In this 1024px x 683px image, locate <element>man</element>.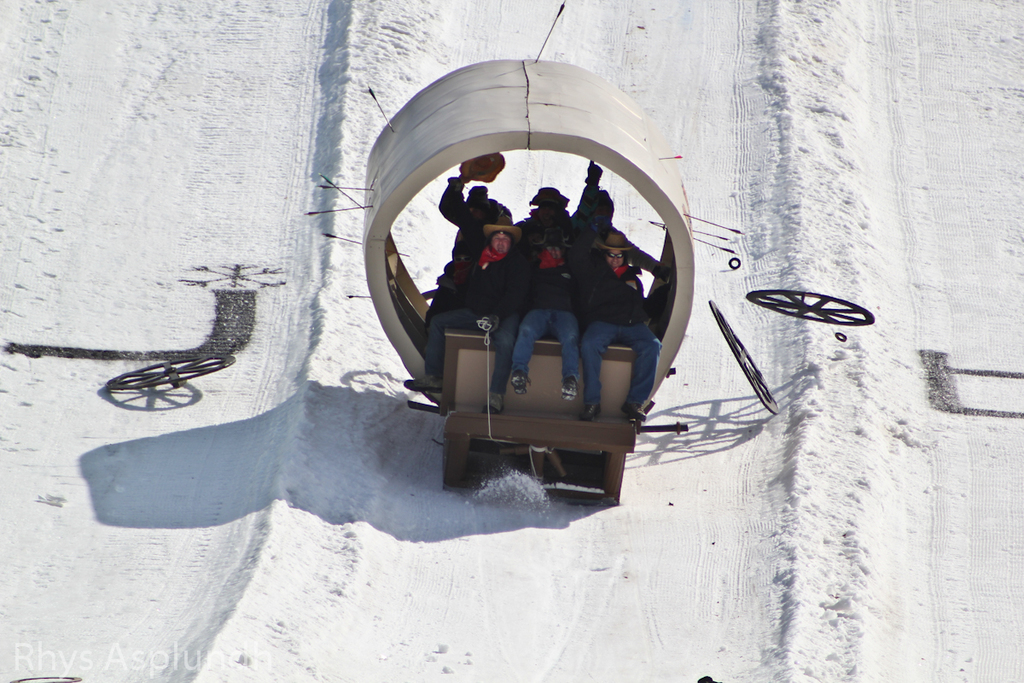
Bounding box: (x1=508, y1=227, x2=585, y2=402).
